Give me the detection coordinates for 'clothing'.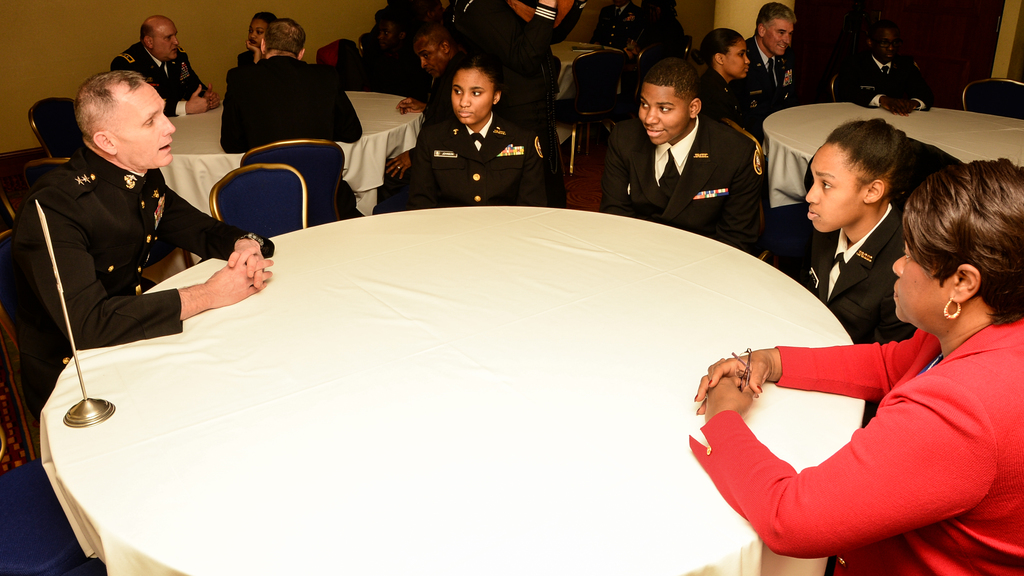
rect(111, 43, 209, 116).
